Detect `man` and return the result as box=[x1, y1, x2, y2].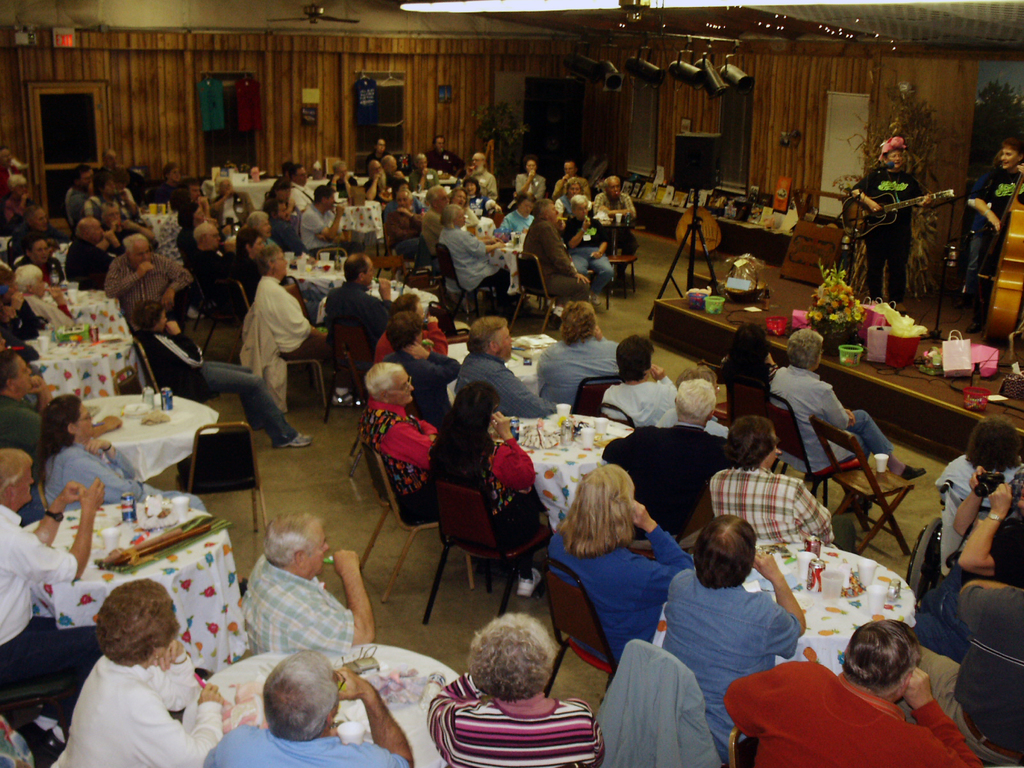
box=[196, 221, 238, 314].
